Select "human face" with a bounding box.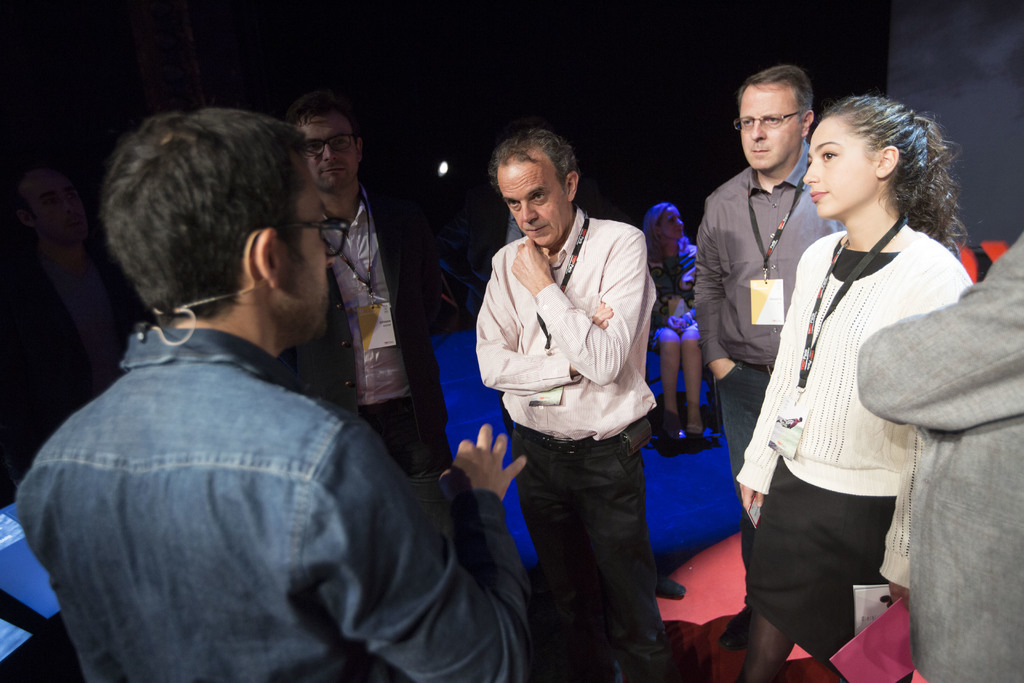
pyautogui.locateOnScreen(494, 152, 570, 252).
